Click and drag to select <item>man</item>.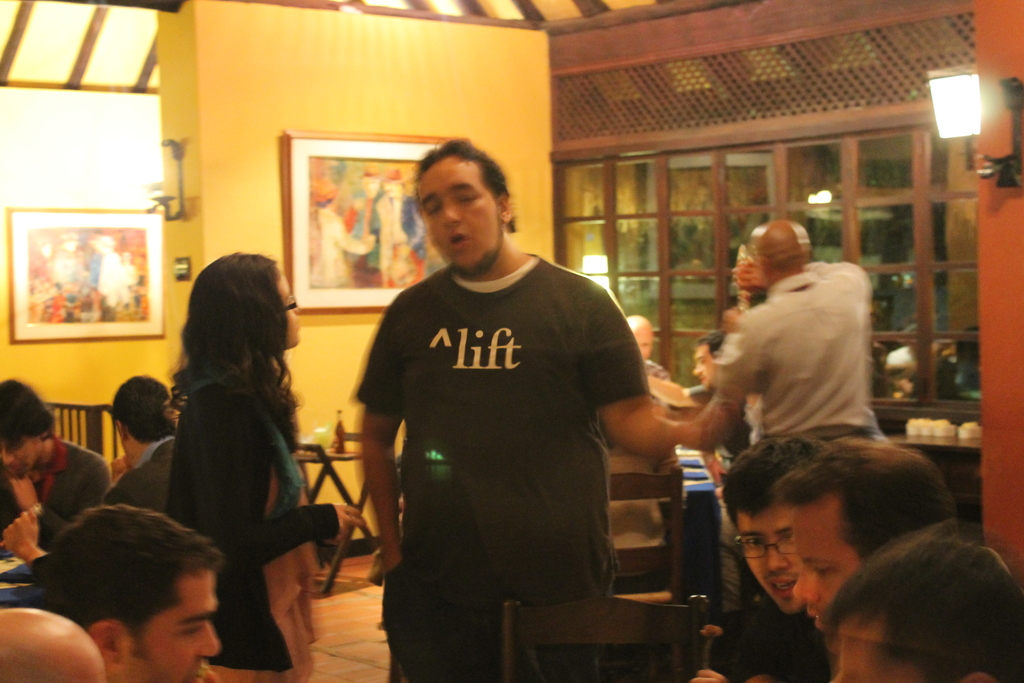
Selection: bbox=(38, 504, 226, 682).
